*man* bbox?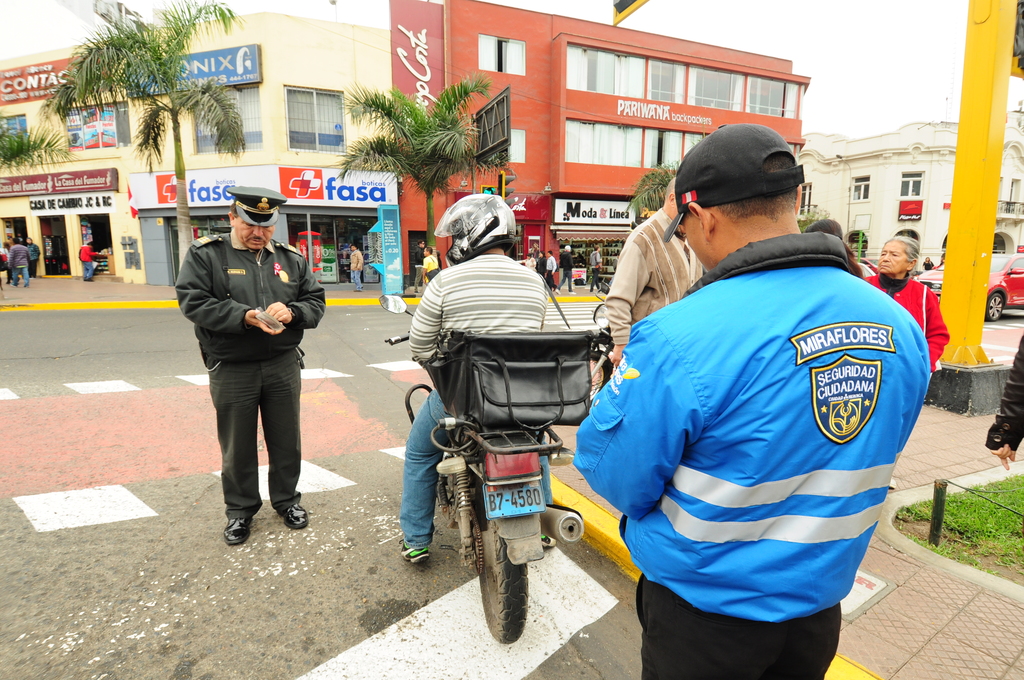
locate(609, 179, 702, 360)
